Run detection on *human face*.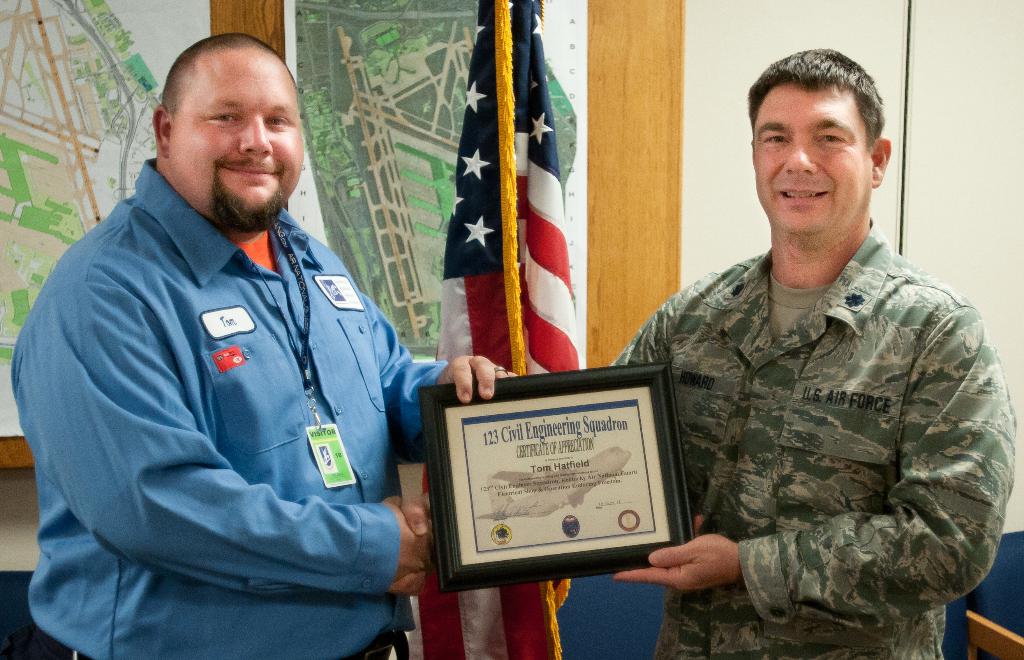
Result: region(168, 49, 303, 212).
